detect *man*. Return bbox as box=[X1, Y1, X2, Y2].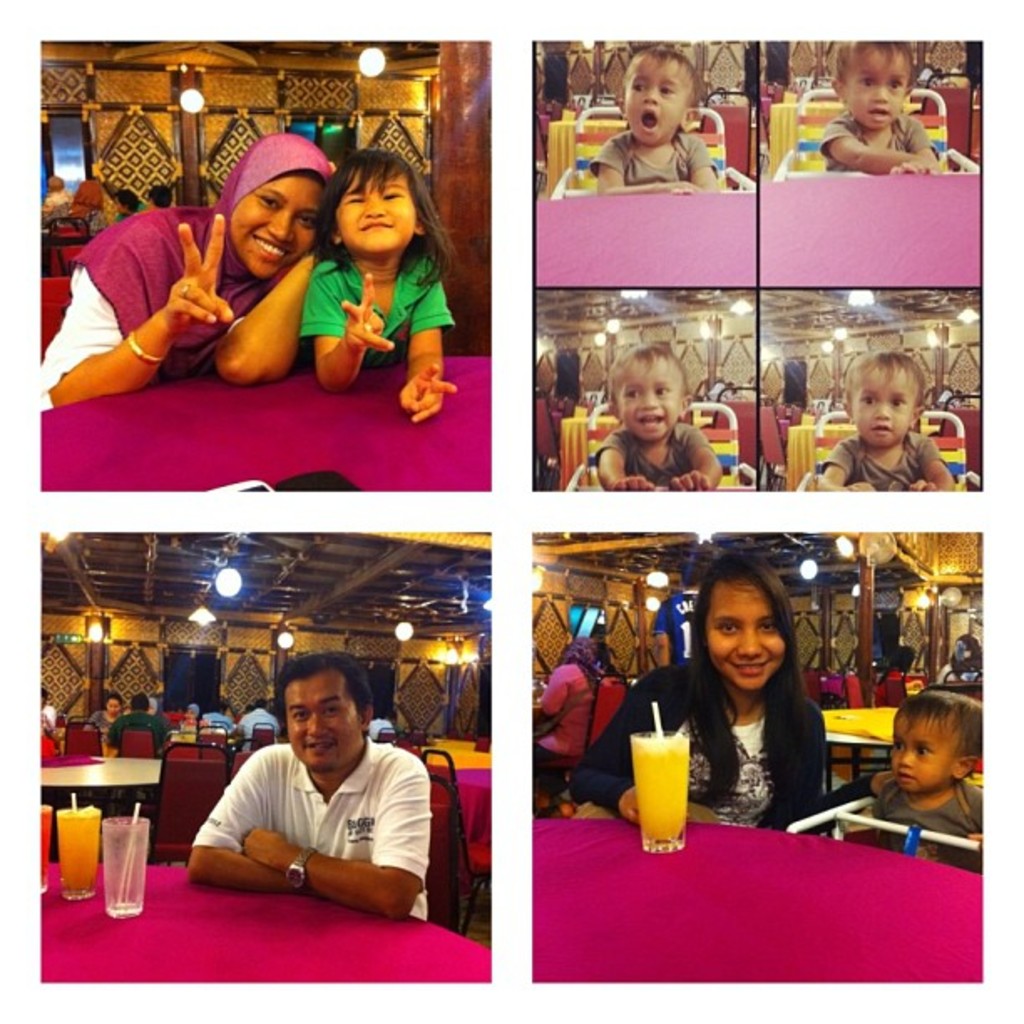
box=[236, 698, 283, 751].
